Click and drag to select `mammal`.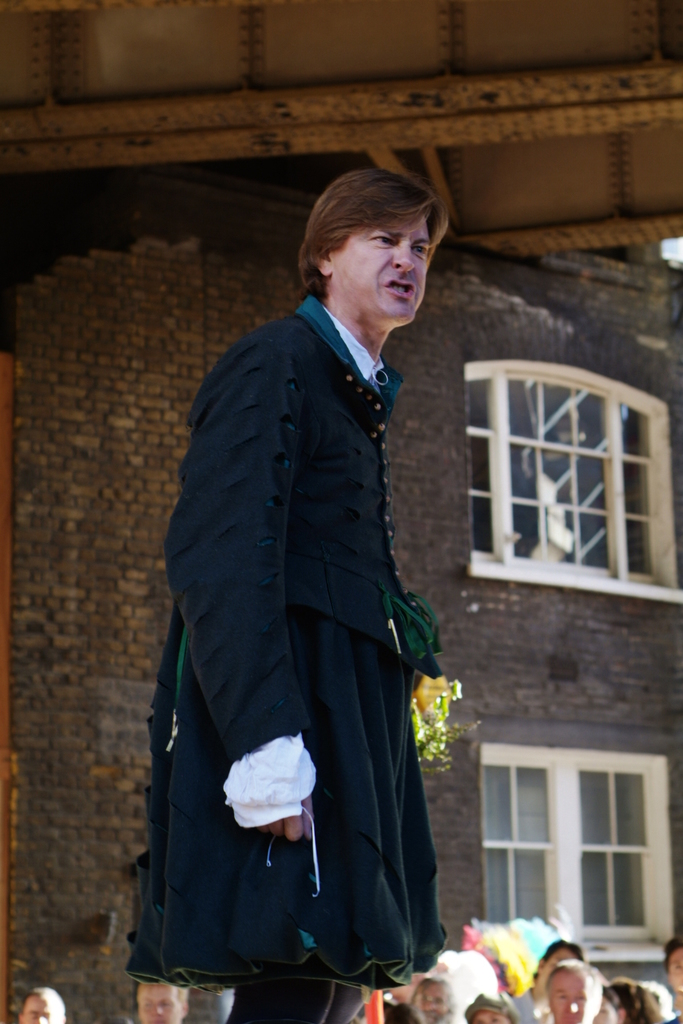
Selection: x1=517 y1=934 x2=580 y2=1023.
